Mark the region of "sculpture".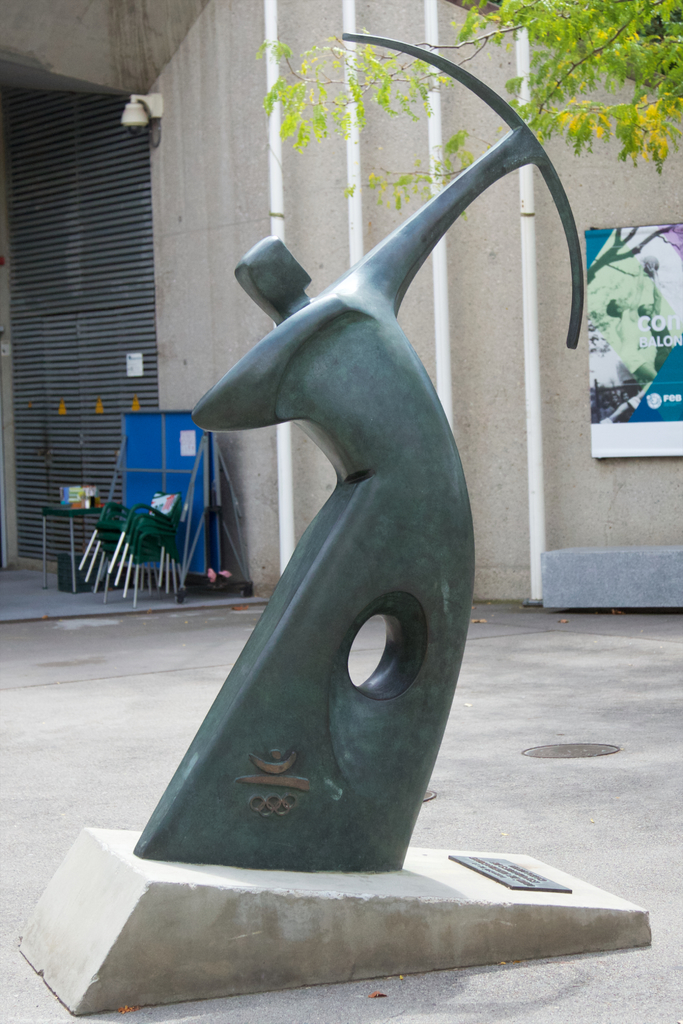
Region: 128 85 546 913.
